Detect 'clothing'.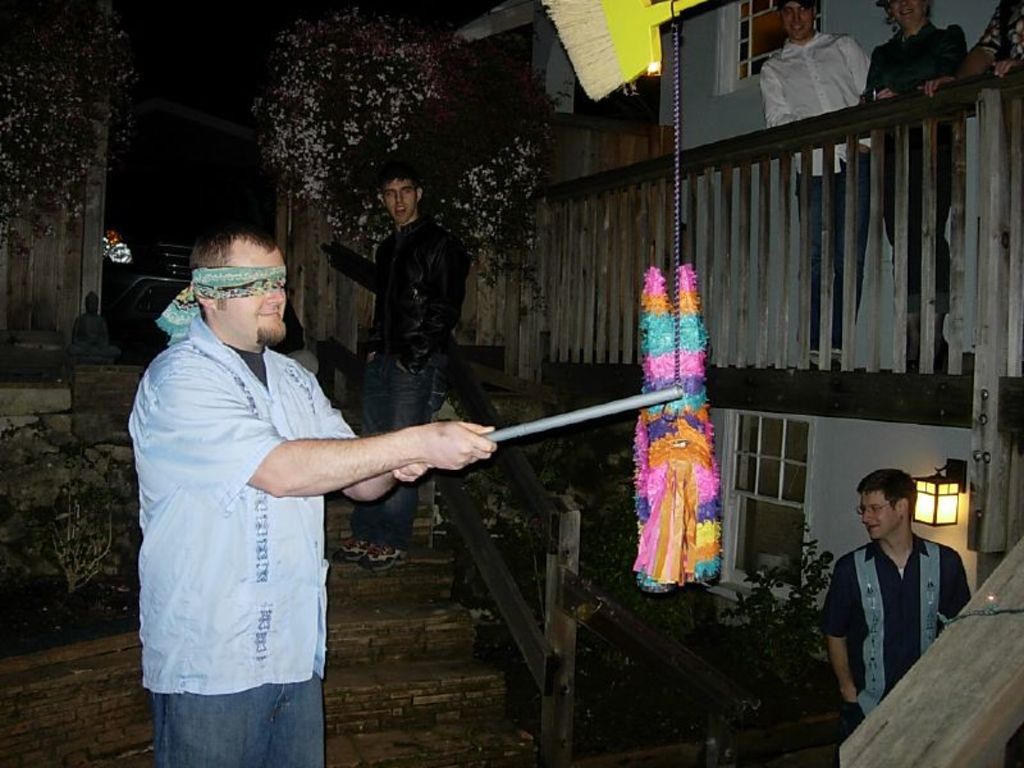
Detected at [823, 534, 968, 741].
